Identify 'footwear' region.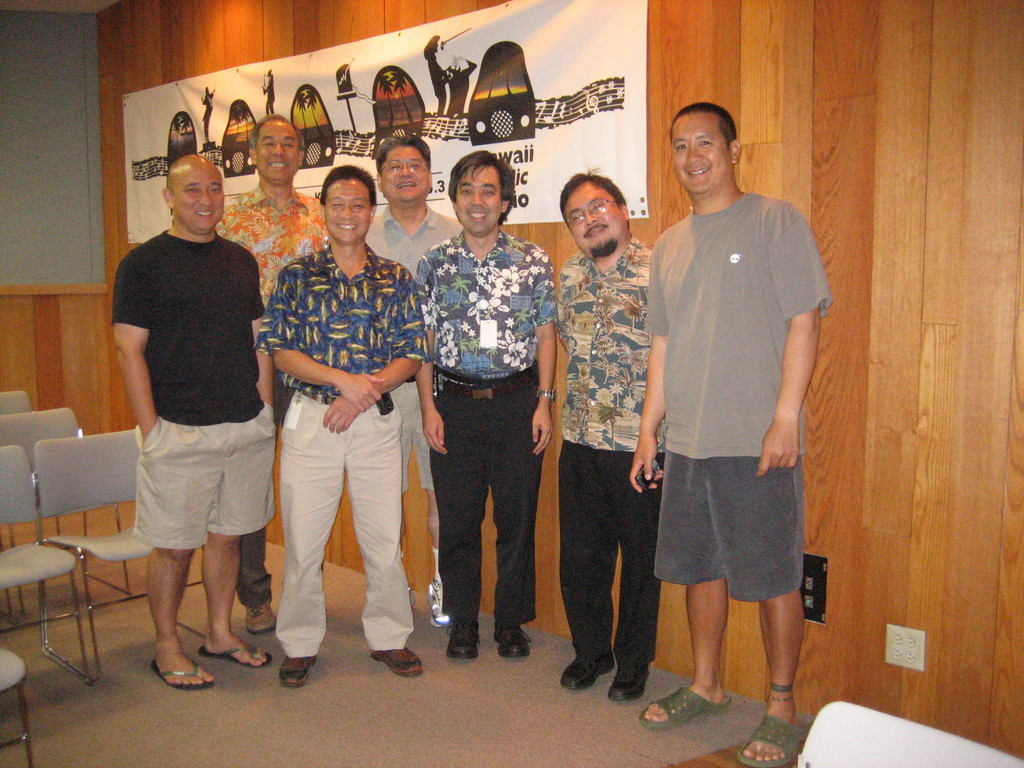
Region: 371,645,416,675.
